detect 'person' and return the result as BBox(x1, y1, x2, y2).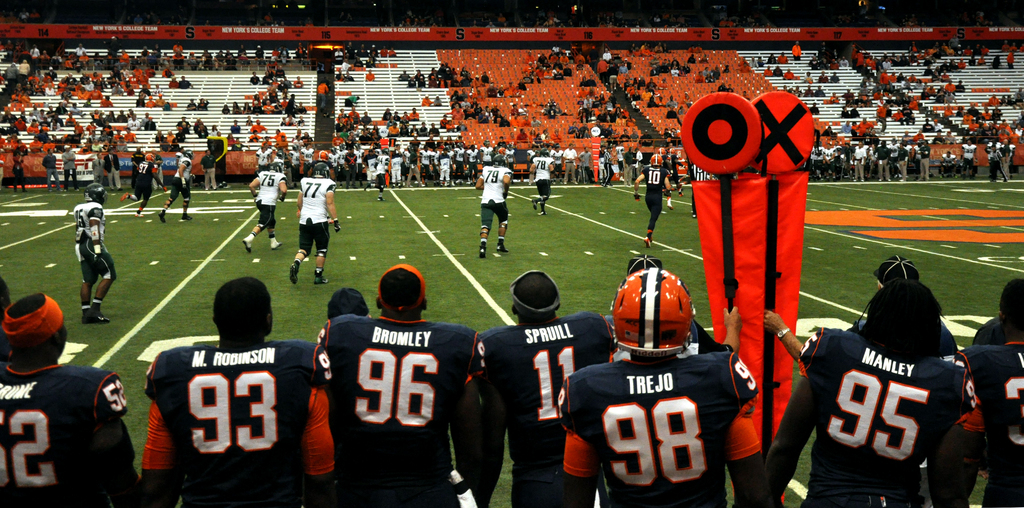
BBox(962, 282, 1023, 507).
